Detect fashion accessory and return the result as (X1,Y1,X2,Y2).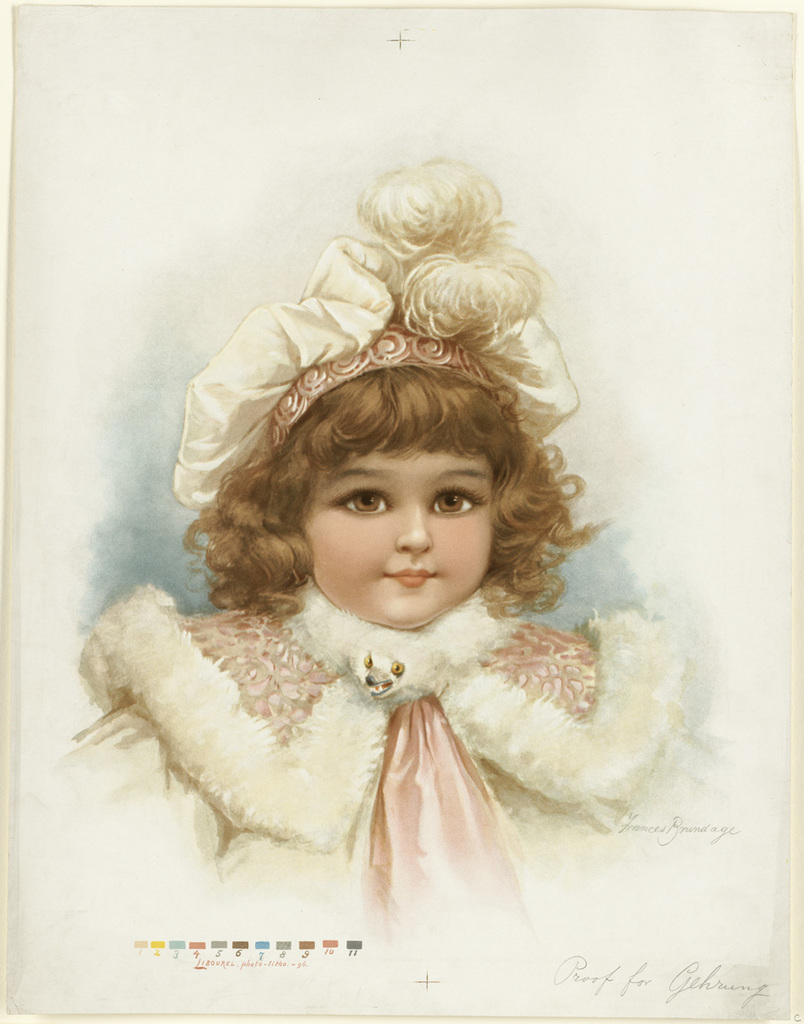
(172,160,580,511).
